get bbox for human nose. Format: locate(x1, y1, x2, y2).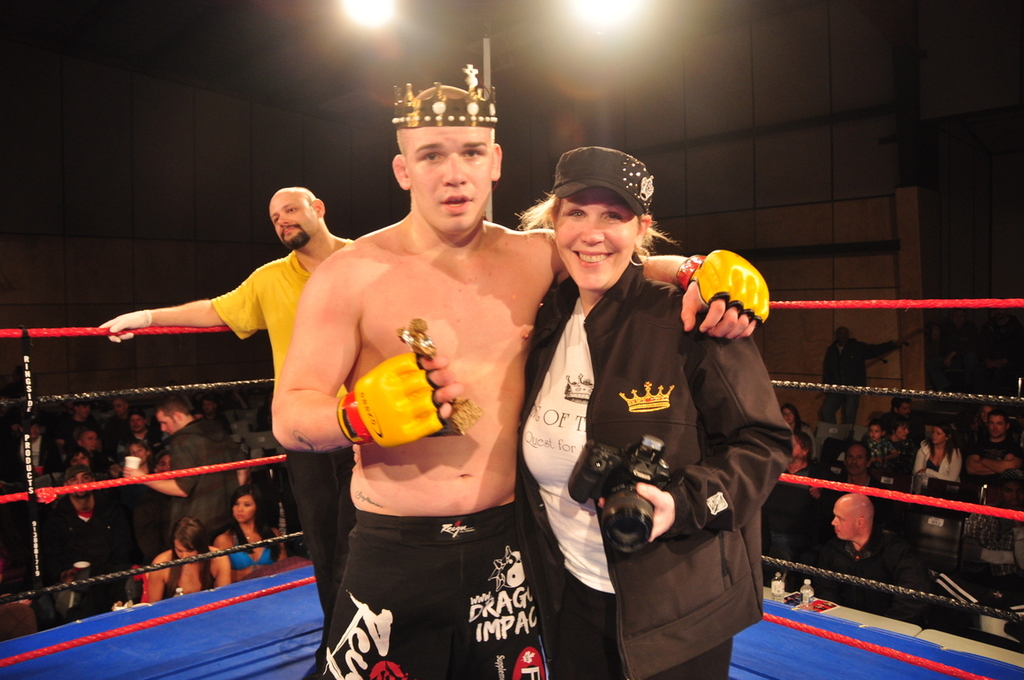
locate(180, 552, 189, 558).
